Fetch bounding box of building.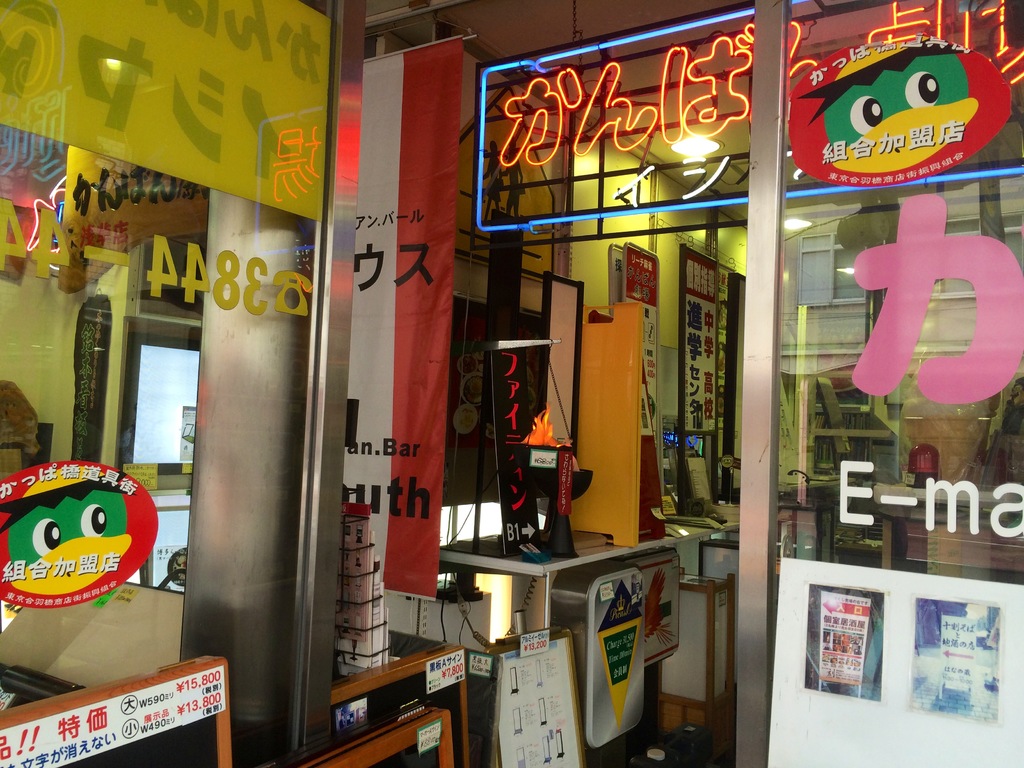
Bbox: 0:0:1023:763.
